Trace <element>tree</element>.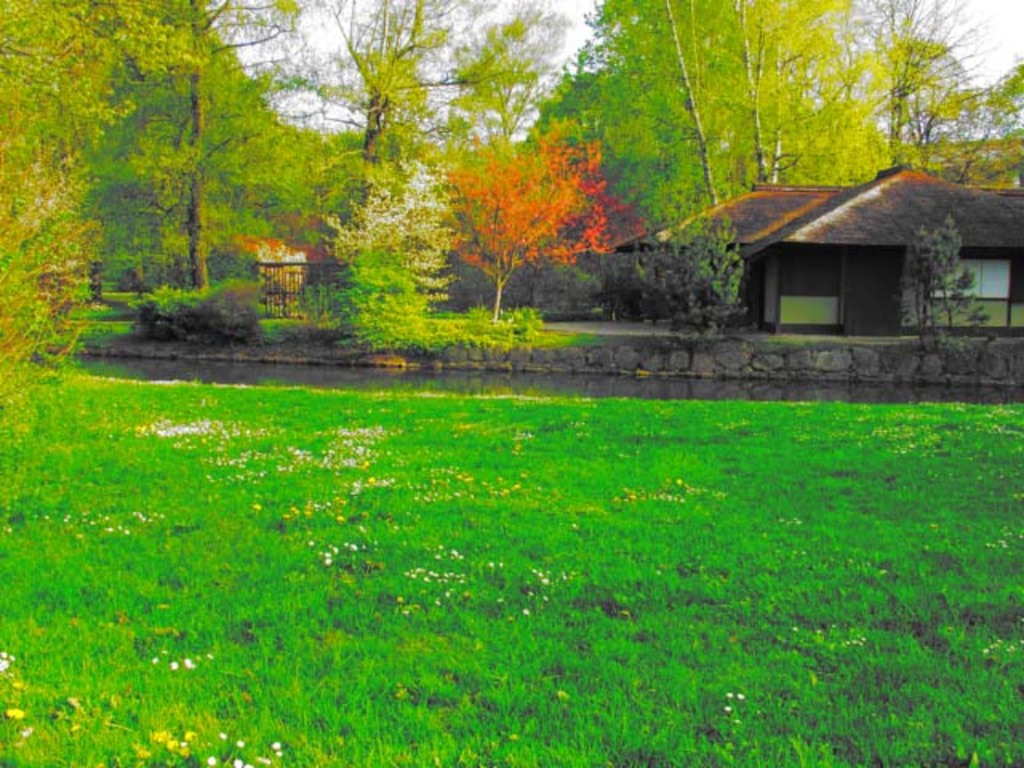
Traced to crop(427, 110, 630, 317).
